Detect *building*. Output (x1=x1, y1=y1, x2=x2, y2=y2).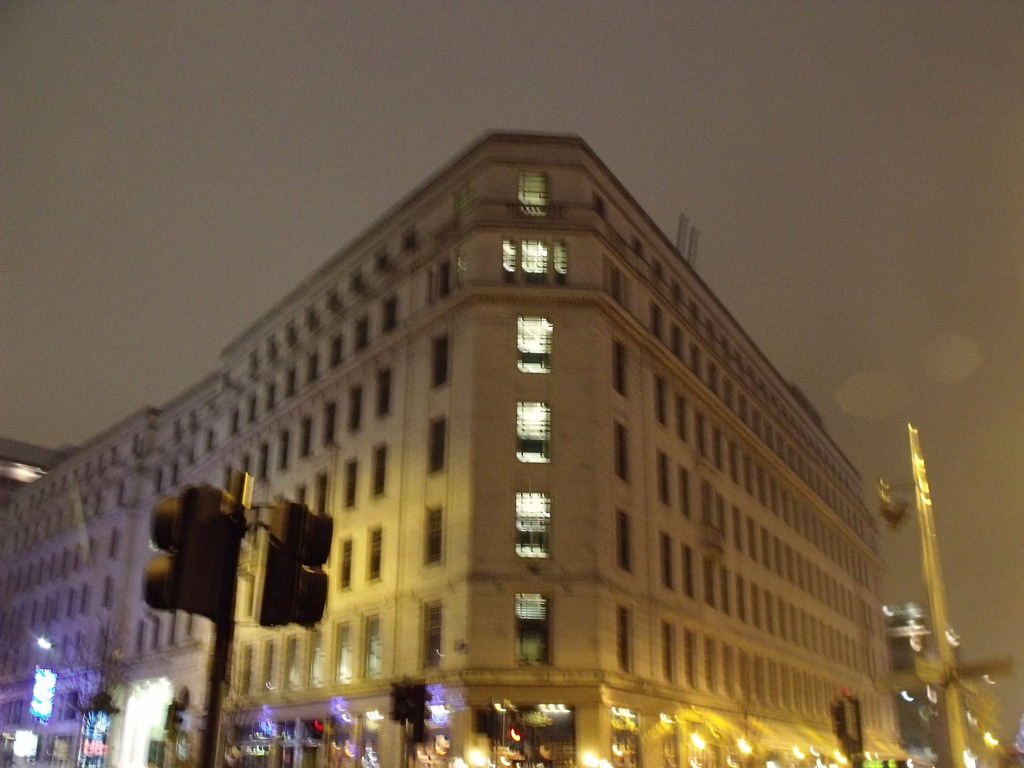
(x1=0, y1=127, x2=891, y2=767).
